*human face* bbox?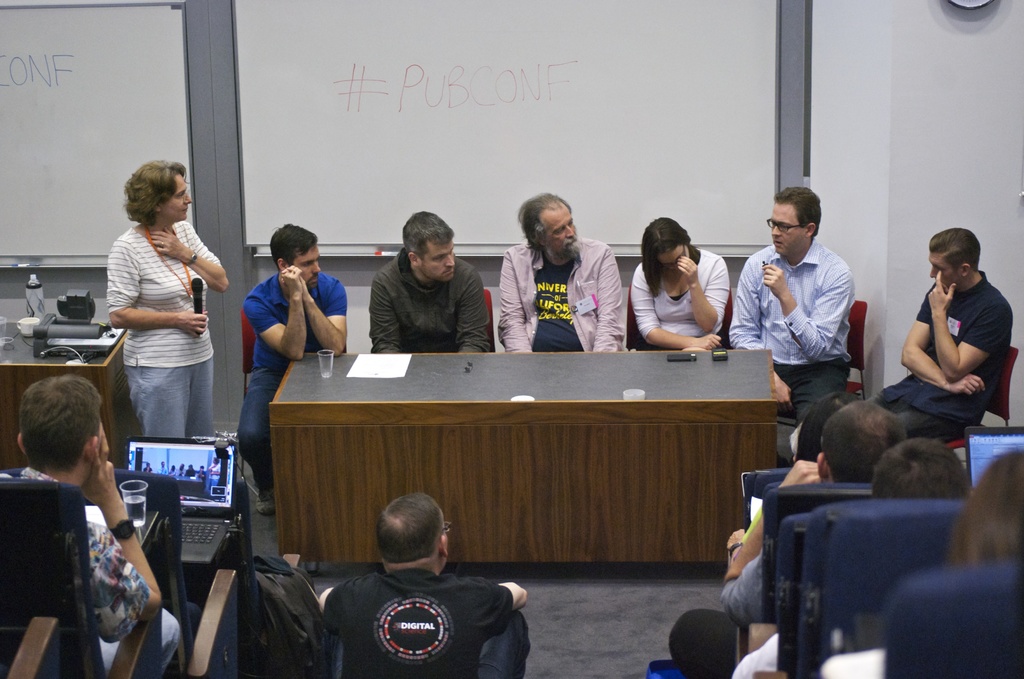
<region>420, 237, 452, 281</region>
